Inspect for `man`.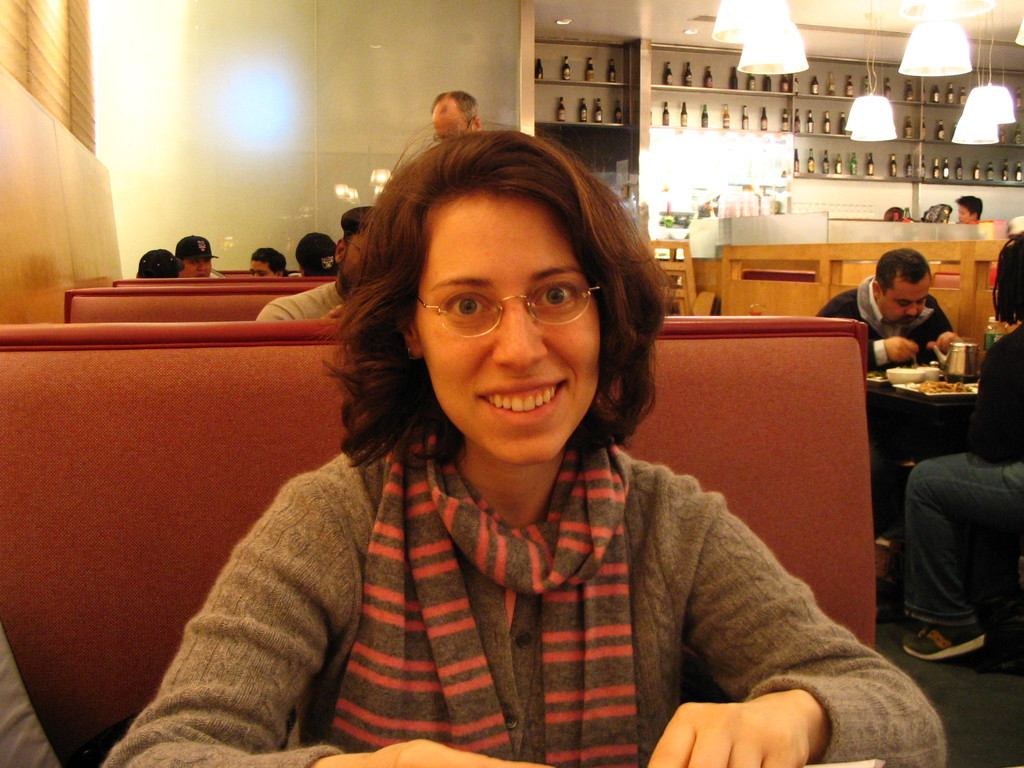
Inspection: detection(428, 93, 484, 141).
